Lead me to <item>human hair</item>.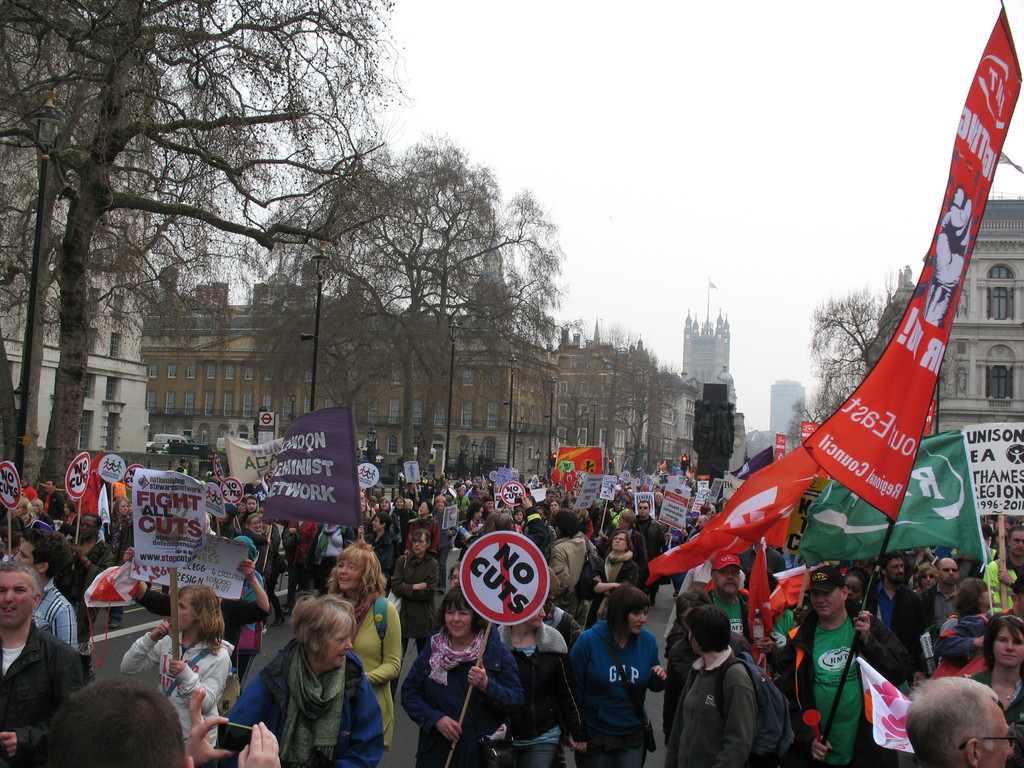
Lead to left=244, top=512, right=262, bottom=529.
